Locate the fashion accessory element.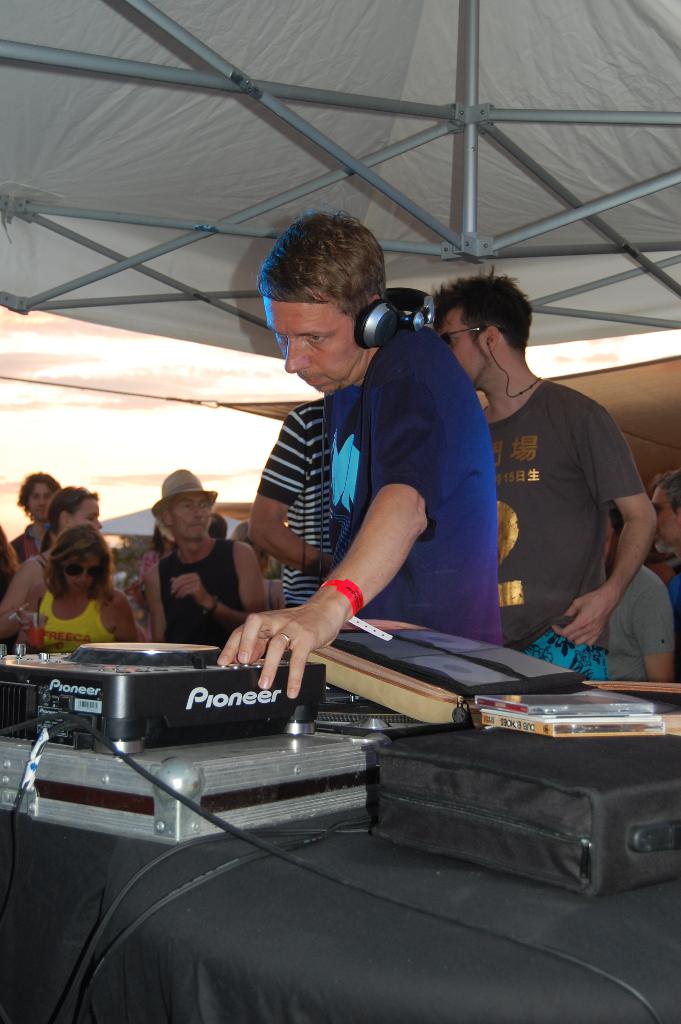
Element bbox: {"x1": 277, "y1": 632, "x2": 291, "y2": 648}.
